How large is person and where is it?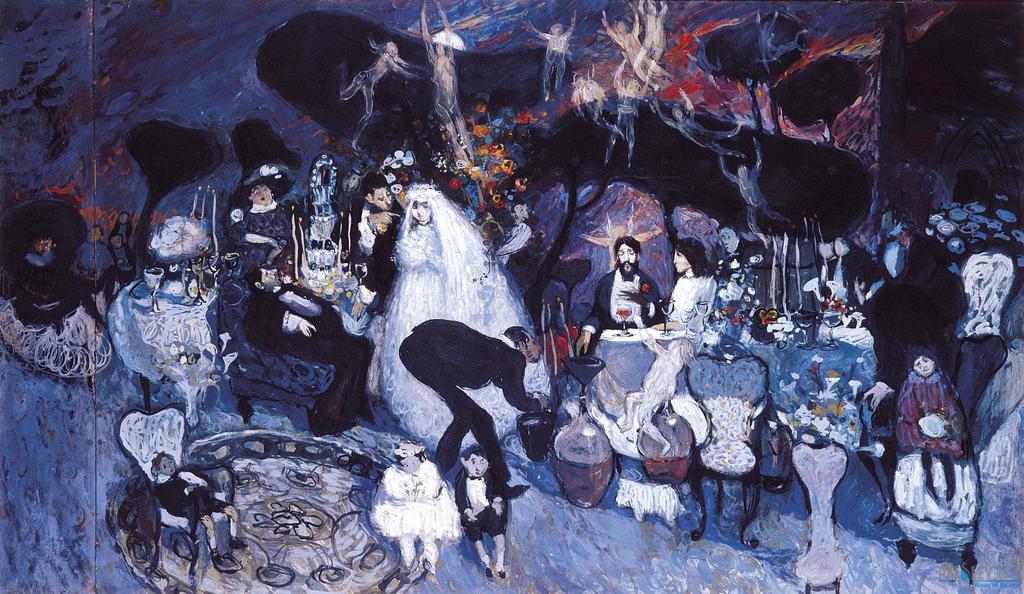
Bounding box: 887:347:980:583.
